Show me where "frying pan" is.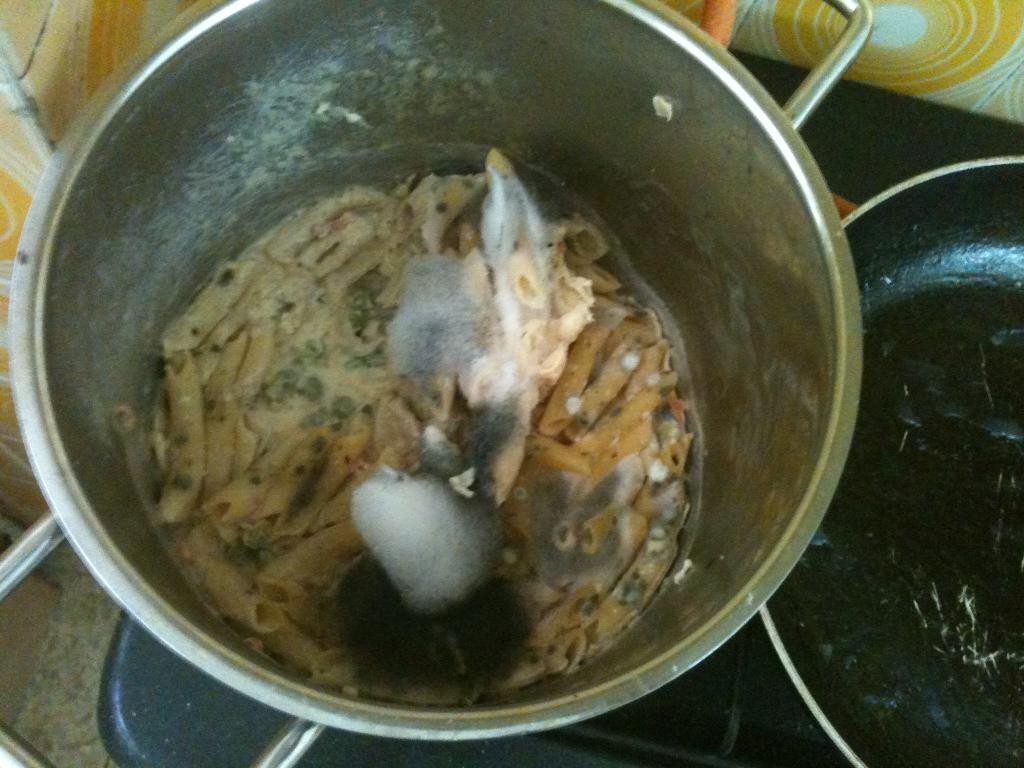
"frying pan" is at 756 155 1023 767.
